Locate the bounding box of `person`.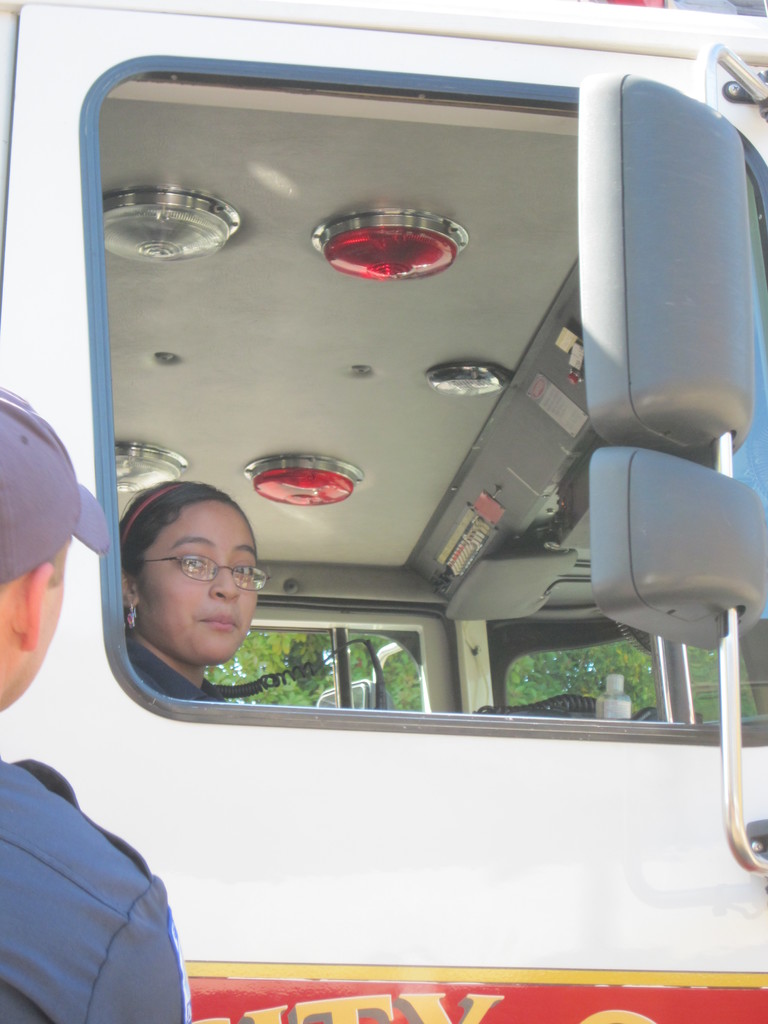
Bounding box: left=122, top=479, right=271, bottom=706.
